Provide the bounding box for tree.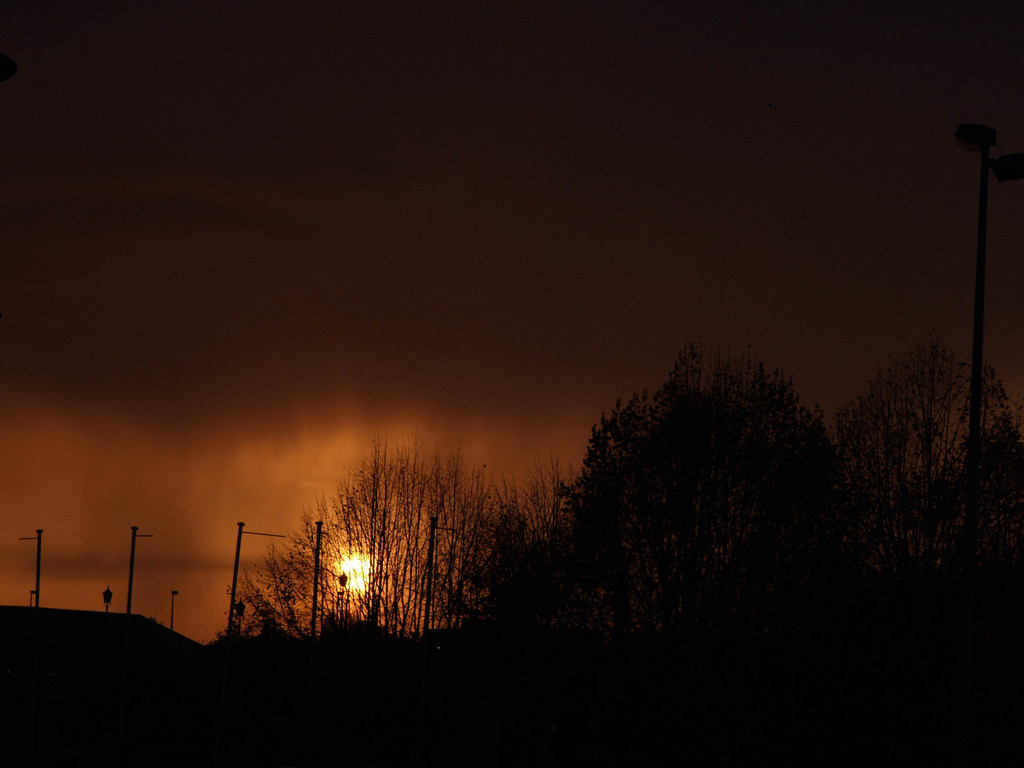
x1=236, y1=431, x2=556, y2=650.
